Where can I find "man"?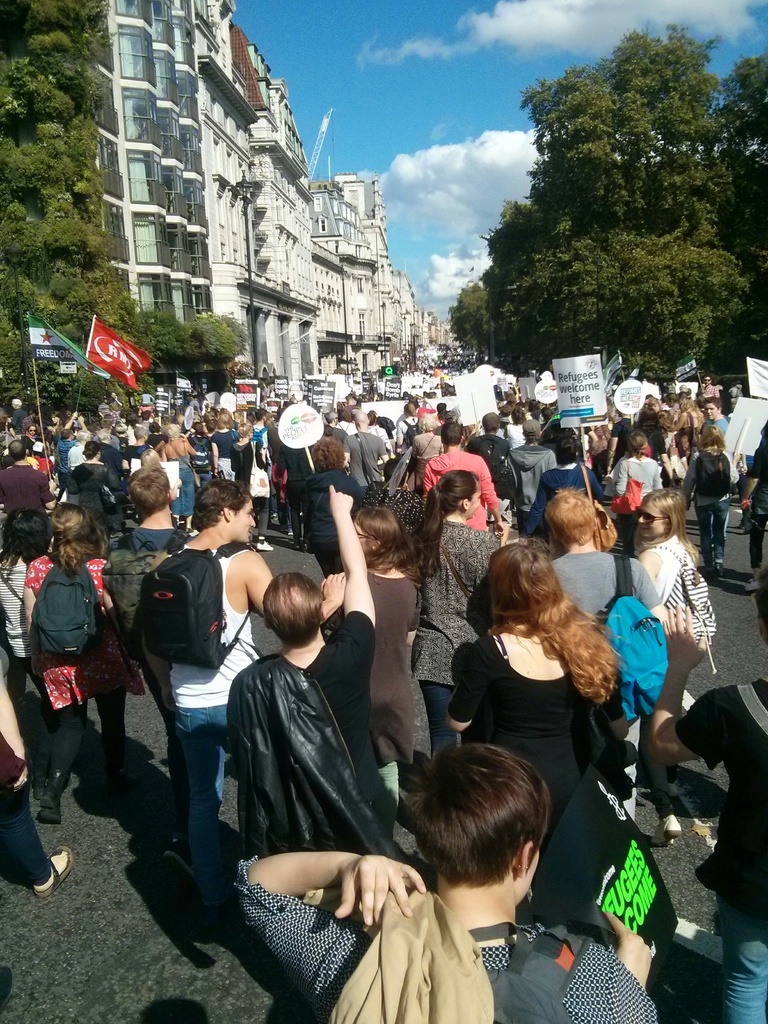
You can find it at x1=543, y1=481, x2=668, y2=622.
